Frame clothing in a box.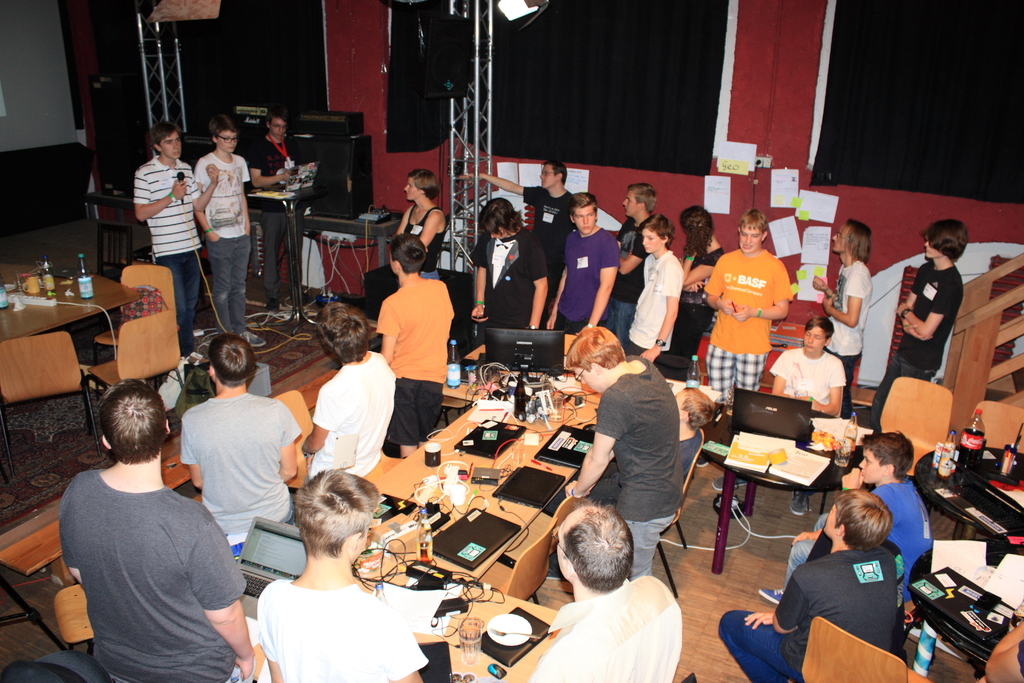
703:245:797:356.
